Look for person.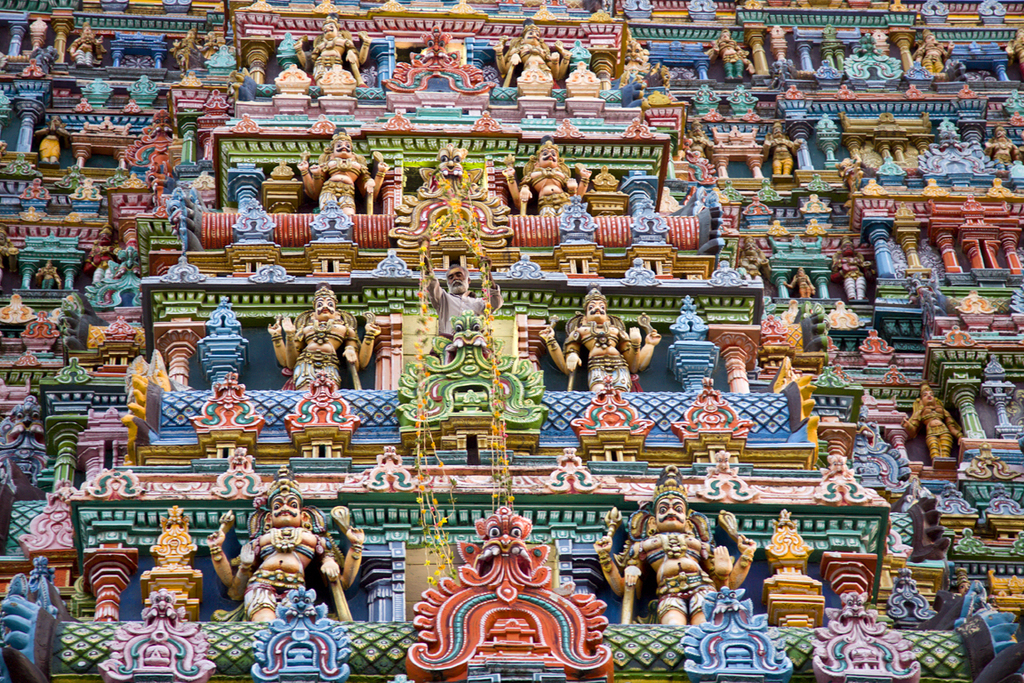
Found: (x1=503, y1=23, x2=557, y2=83).
